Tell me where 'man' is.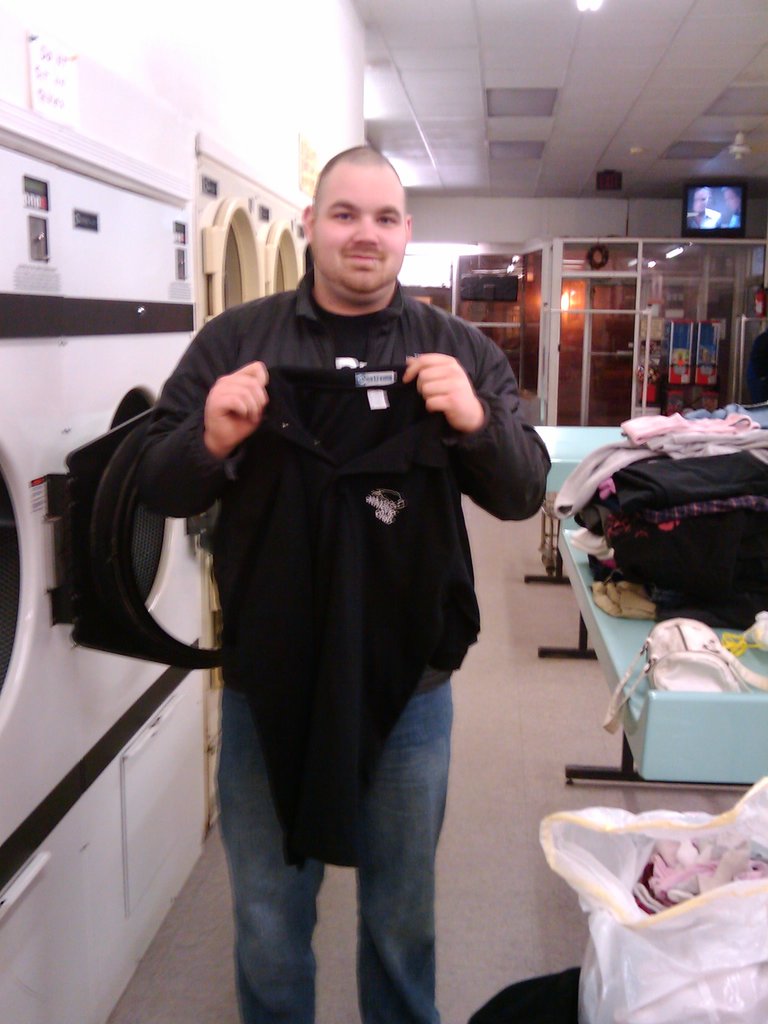
'man' is at box(681, 186, 723, 228).
